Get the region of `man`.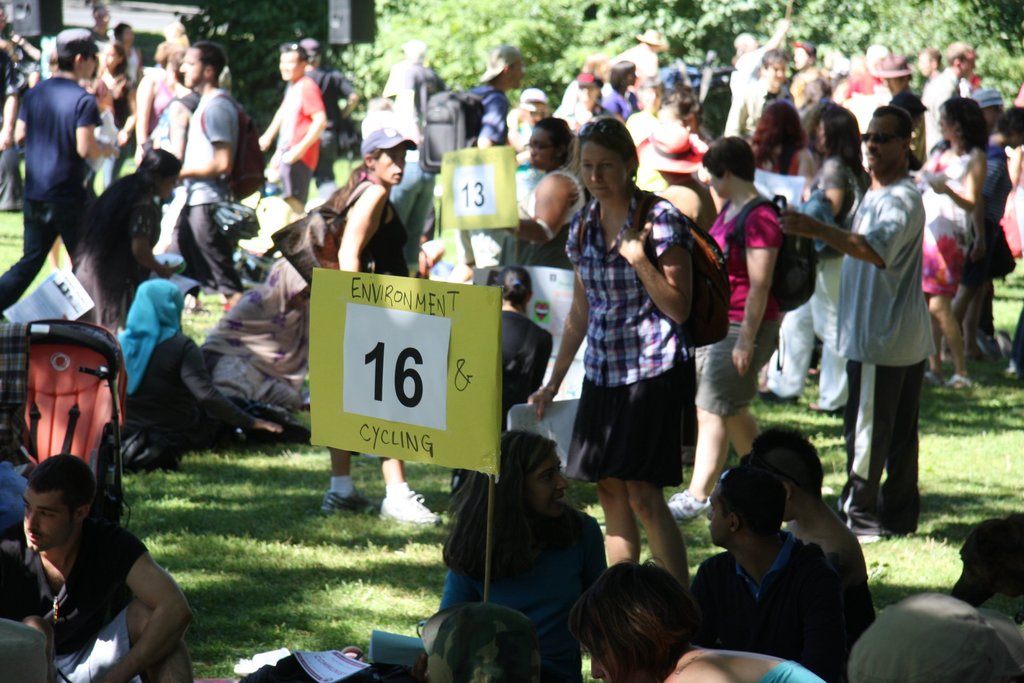
172, 40, 248, 304.
